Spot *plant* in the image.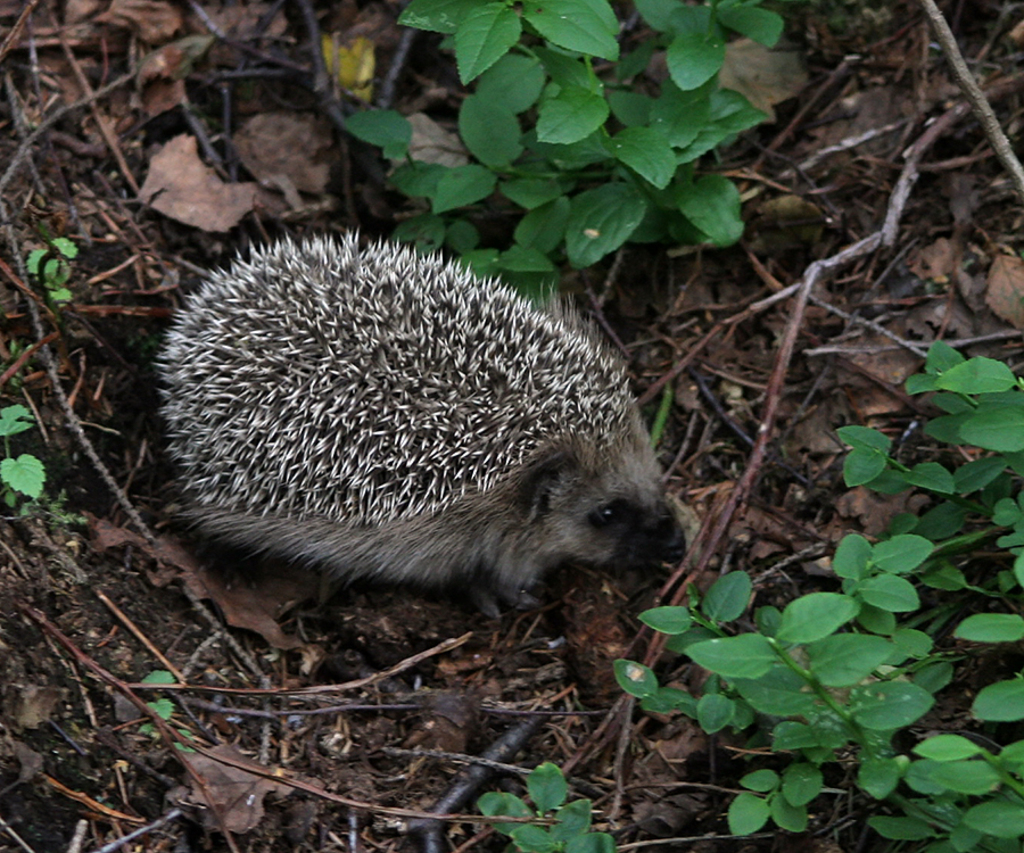
*plant* found at 727/770/1023/852.
